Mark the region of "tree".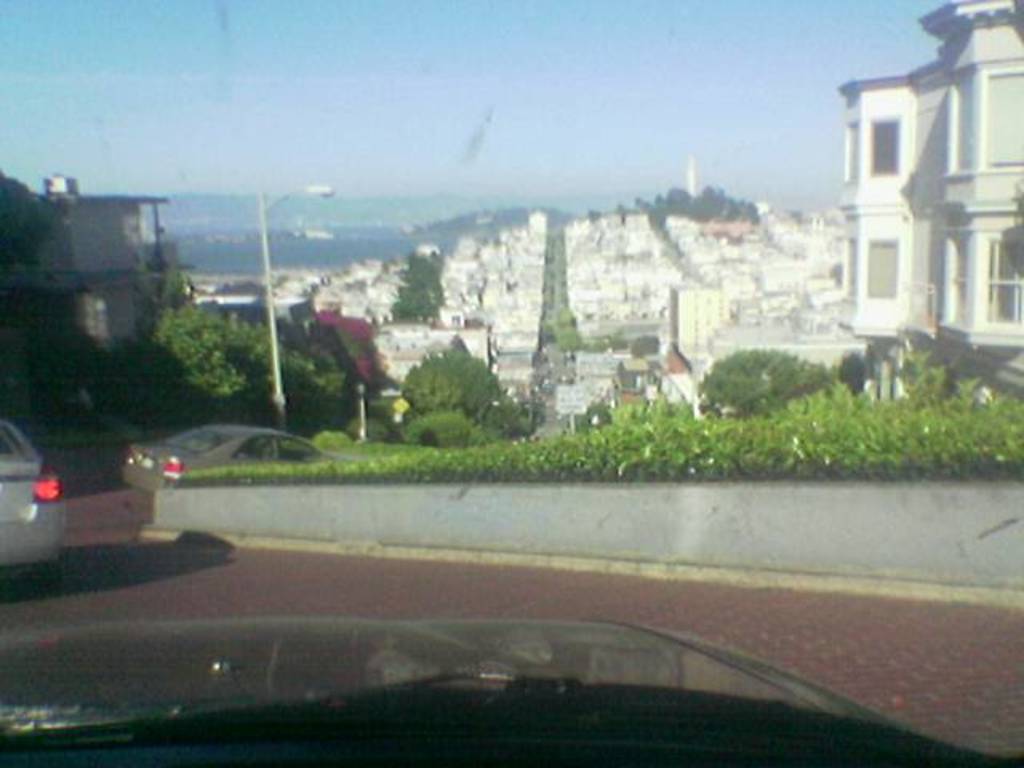
Region: Rect(837, 342, 872, 403).
